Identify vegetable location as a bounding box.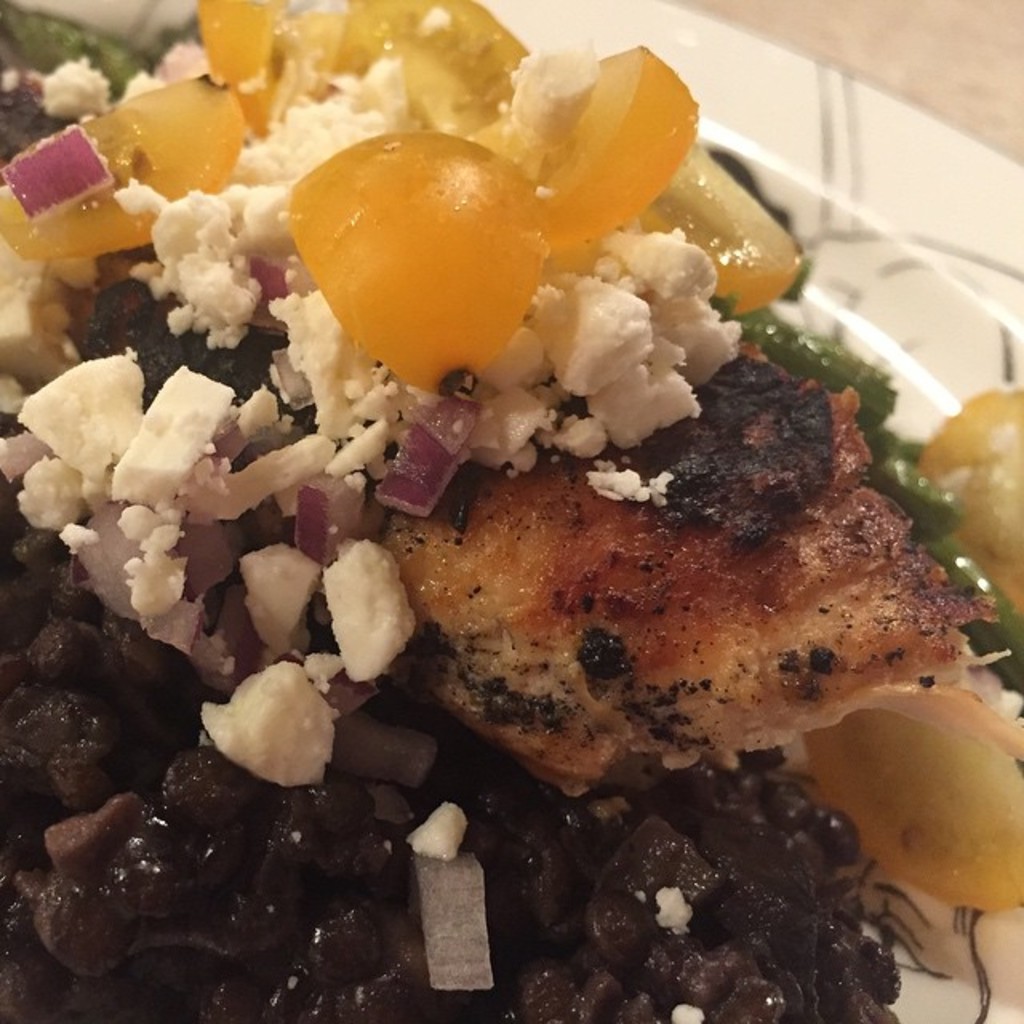
797:690:1022:912.
